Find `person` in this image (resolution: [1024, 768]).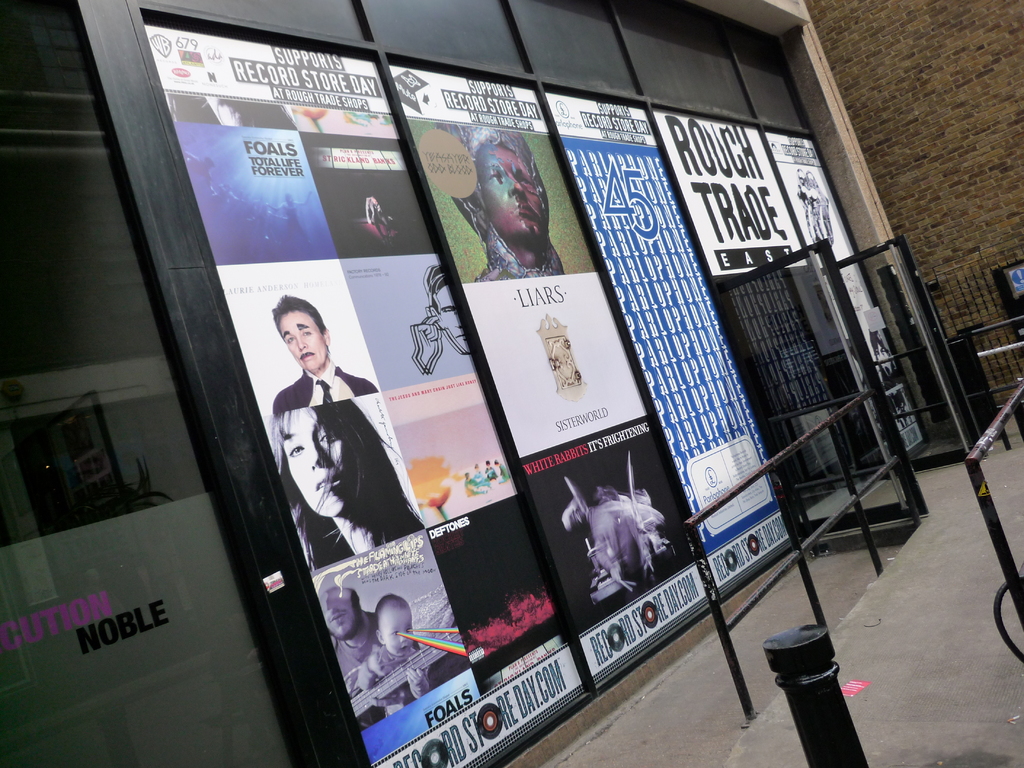
box(248, 404, 420, 564).
